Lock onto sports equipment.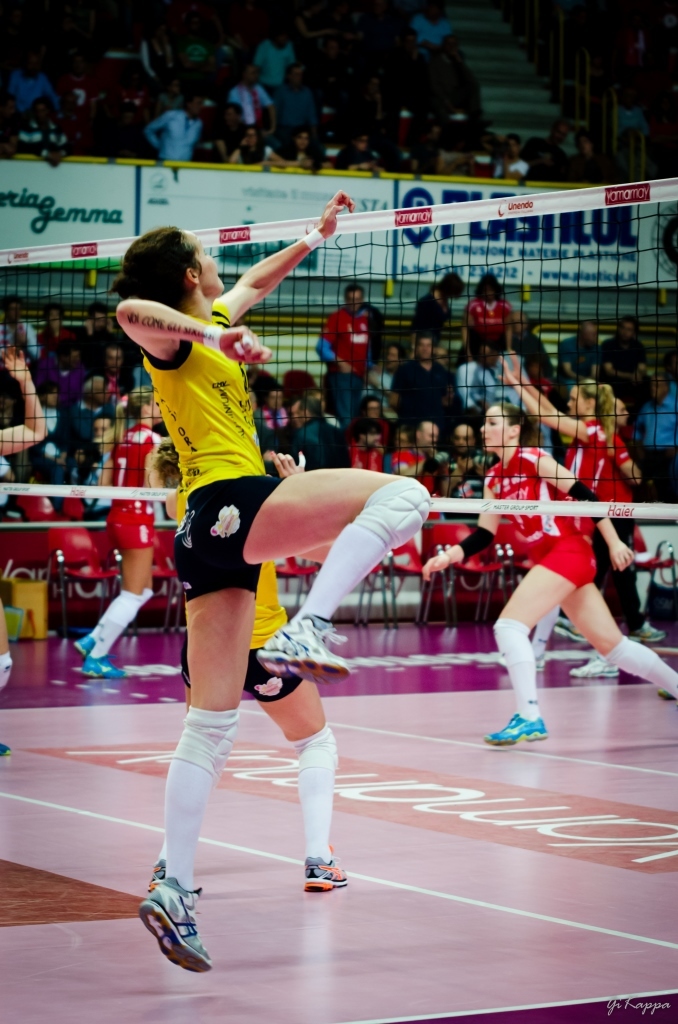
Locked: left=0, top=174, right=677, bottom=517.
